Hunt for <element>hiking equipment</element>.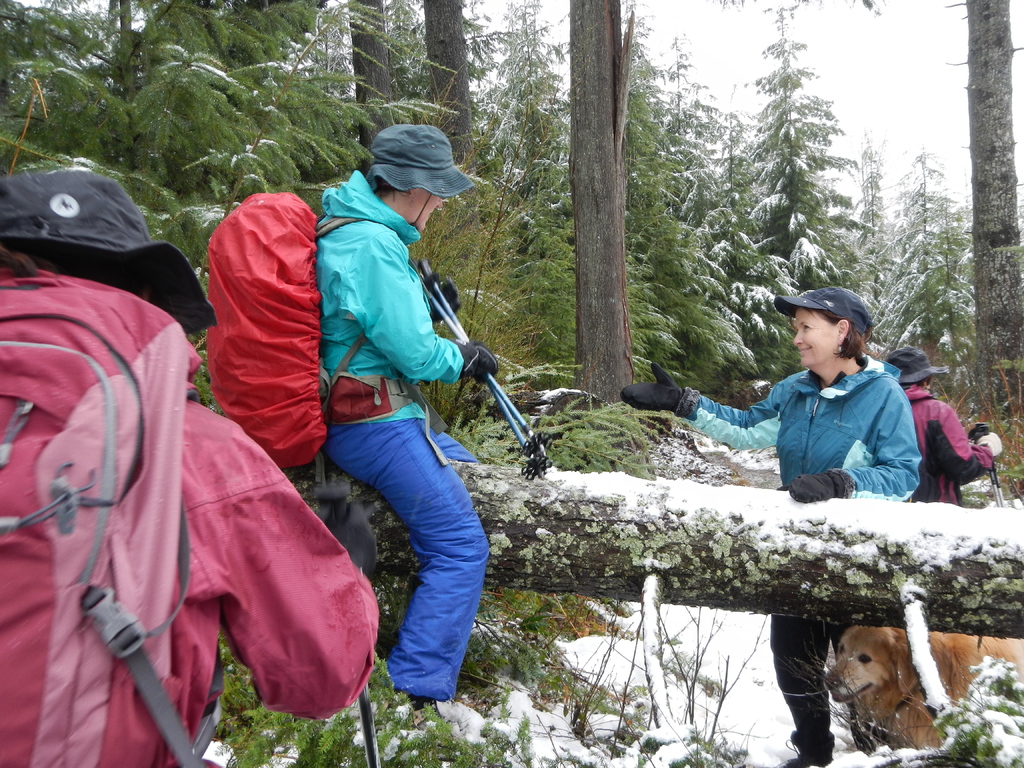
Hunted down at crop(969, 428, 1002, 504).
